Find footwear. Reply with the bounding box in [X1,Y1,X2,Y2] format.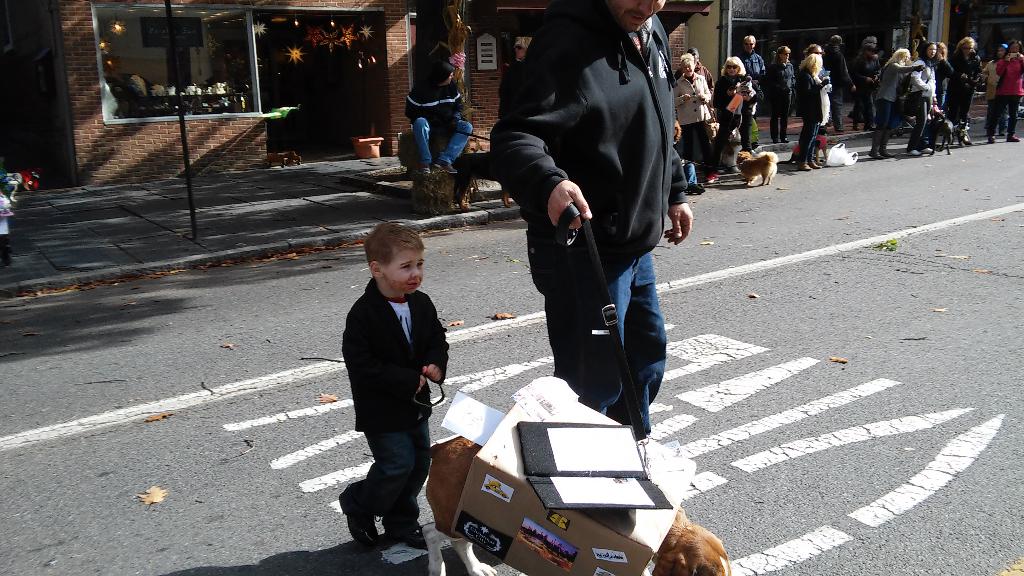
[1007,134,1020,141].
